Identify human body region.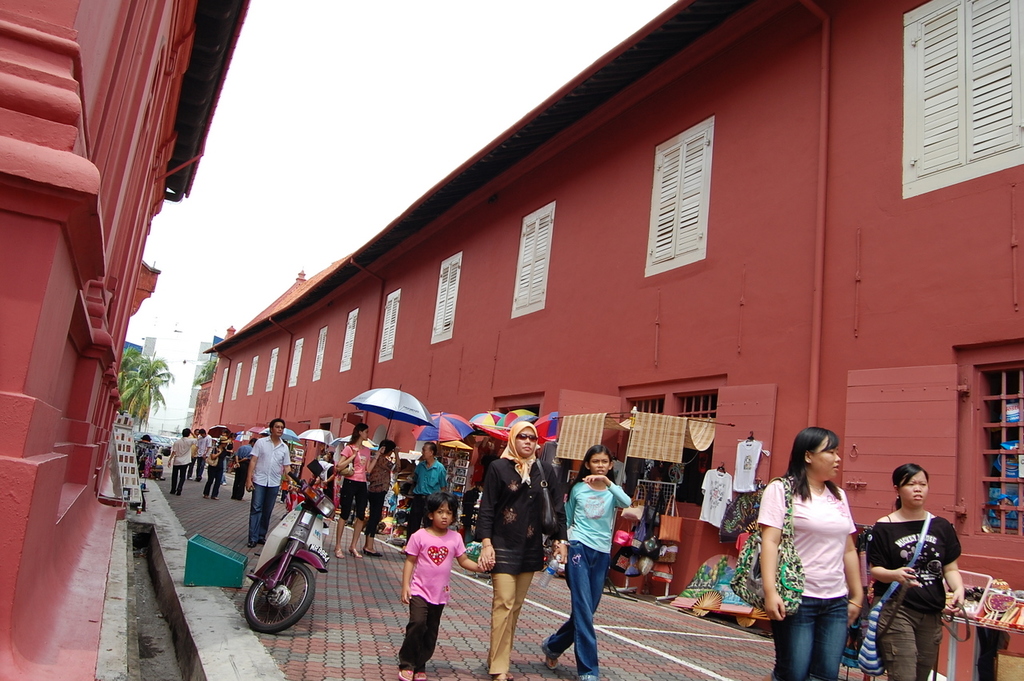
Region: {"left": 242, "top": 435, "right": 292, "bottom": 546}.
